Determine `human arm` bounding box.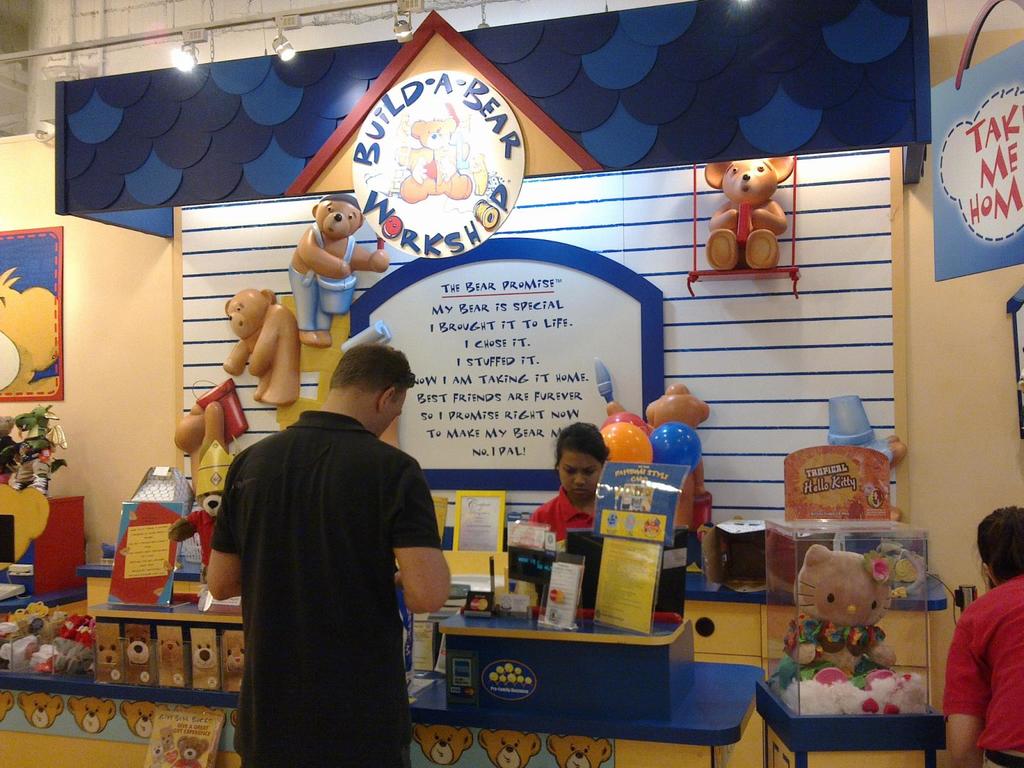
Determined: bbox=(932, 611, 990, 760).
